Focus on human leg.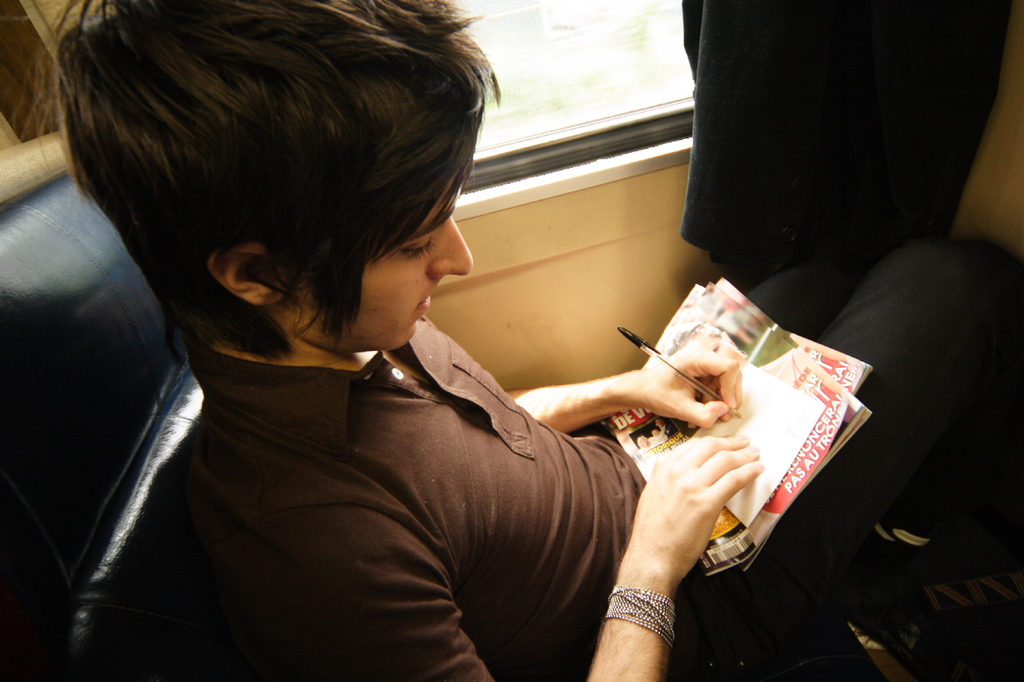
Focused at 742 265 851 335.
